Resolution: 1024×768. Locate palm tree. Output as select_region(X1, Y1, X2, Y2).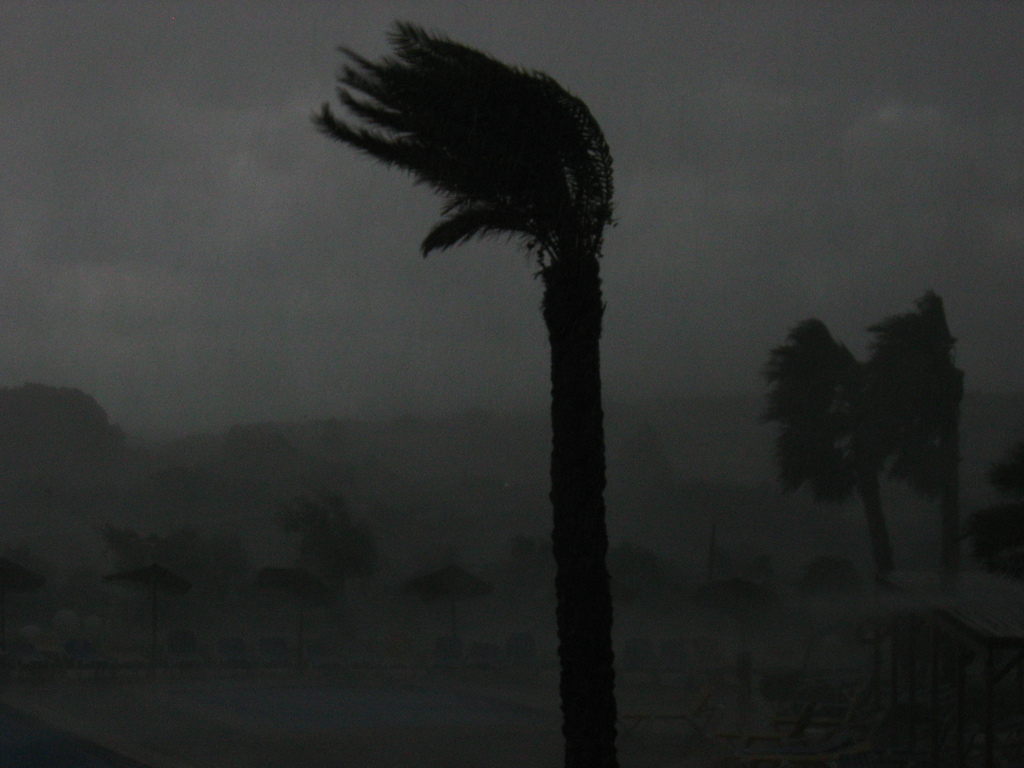
select_region(350, 24, 639, 738).
